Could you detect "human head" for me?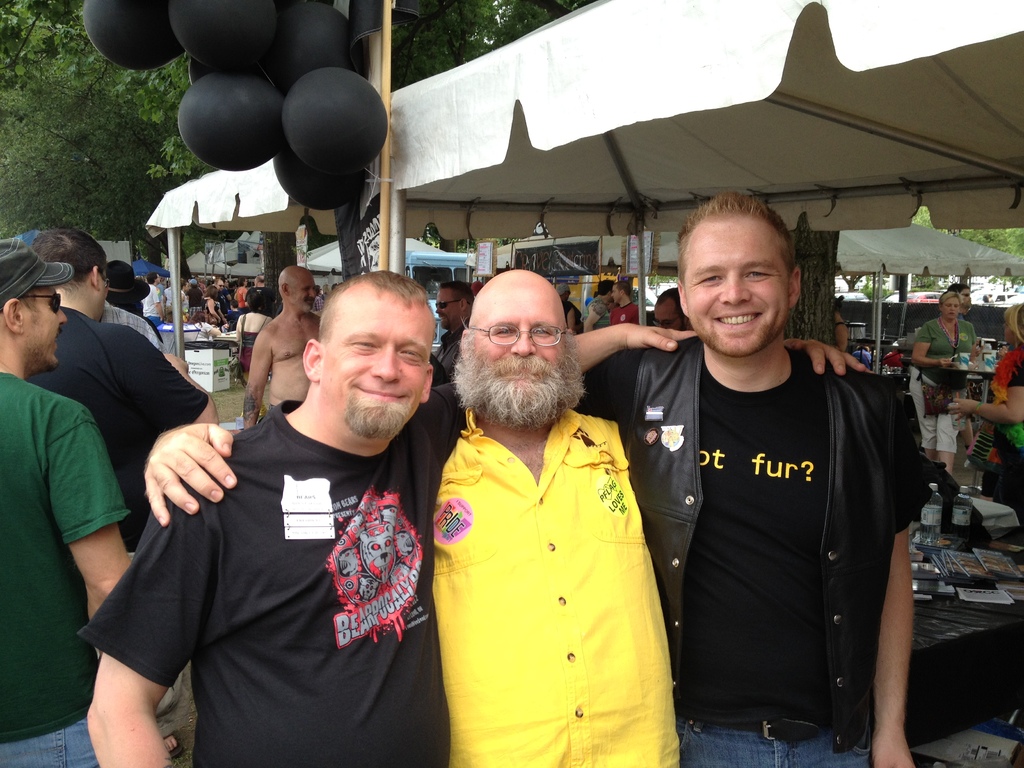
Detection result: BBox(188, 275, 202, 289).
